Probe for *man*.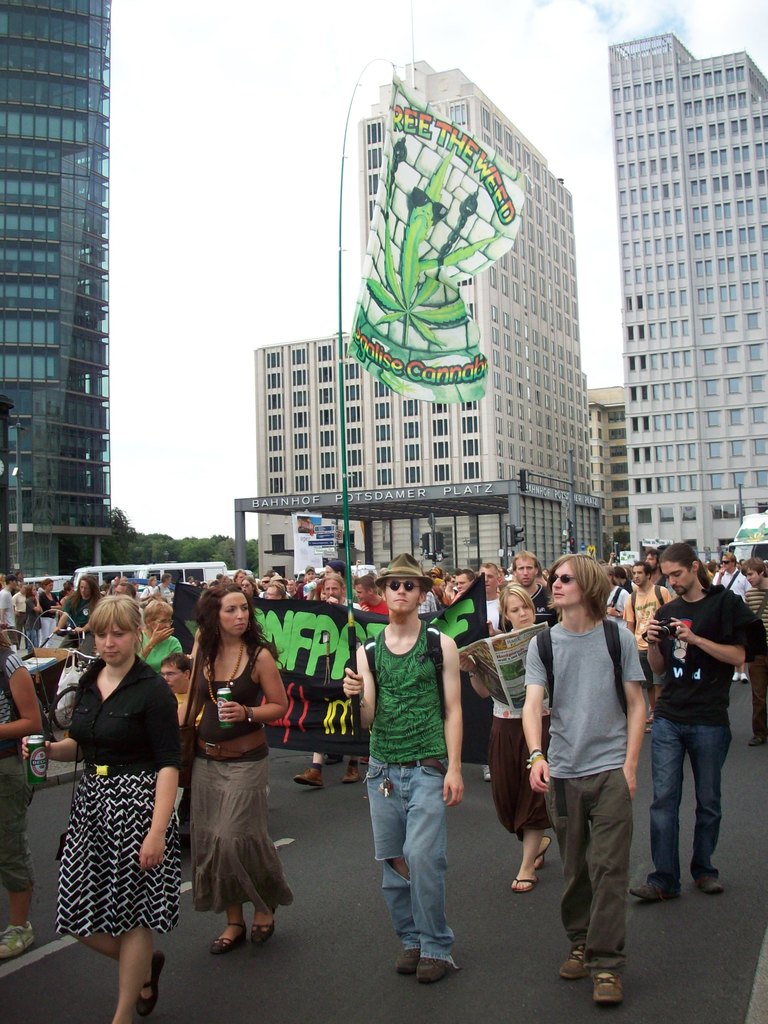
Probe result: left=300, top=562, right=318, bottom=586.
